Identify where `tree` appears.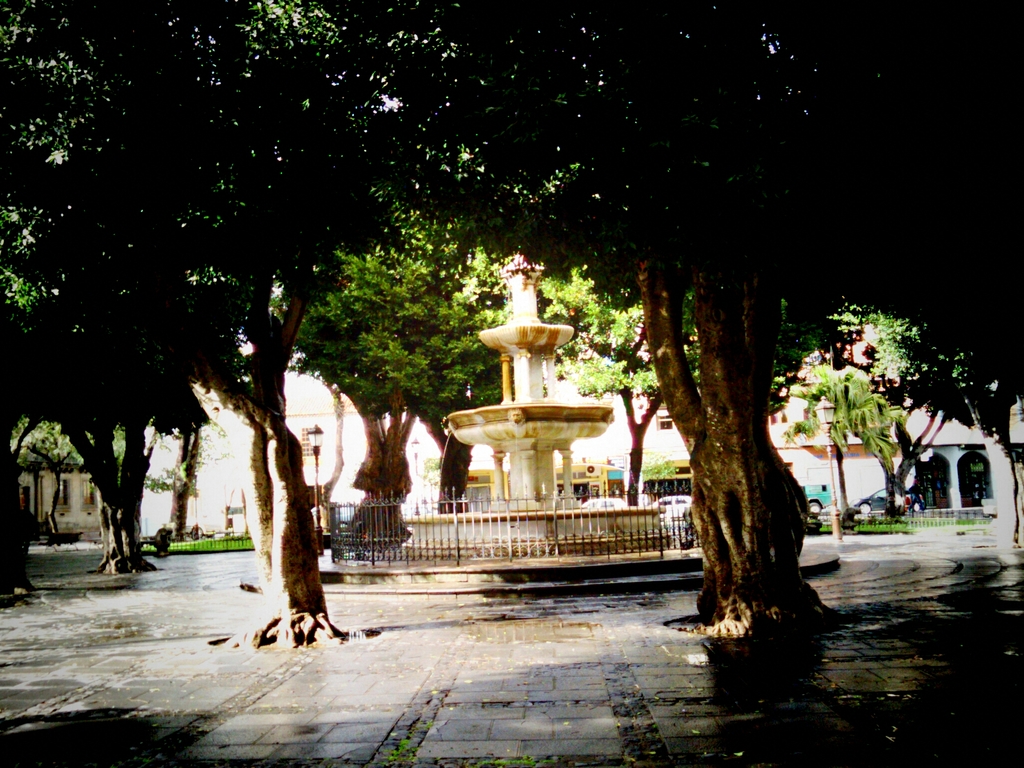
Appears at bbox(1, 225, 239, 552).
